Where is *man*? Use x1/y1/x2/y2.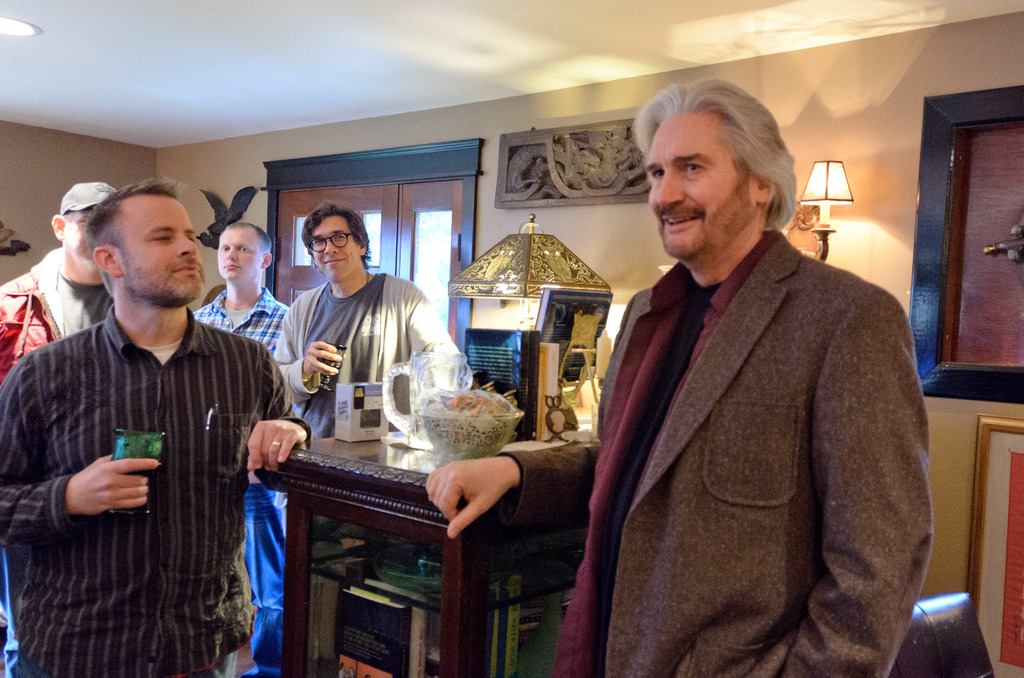
269/200/460/440.
